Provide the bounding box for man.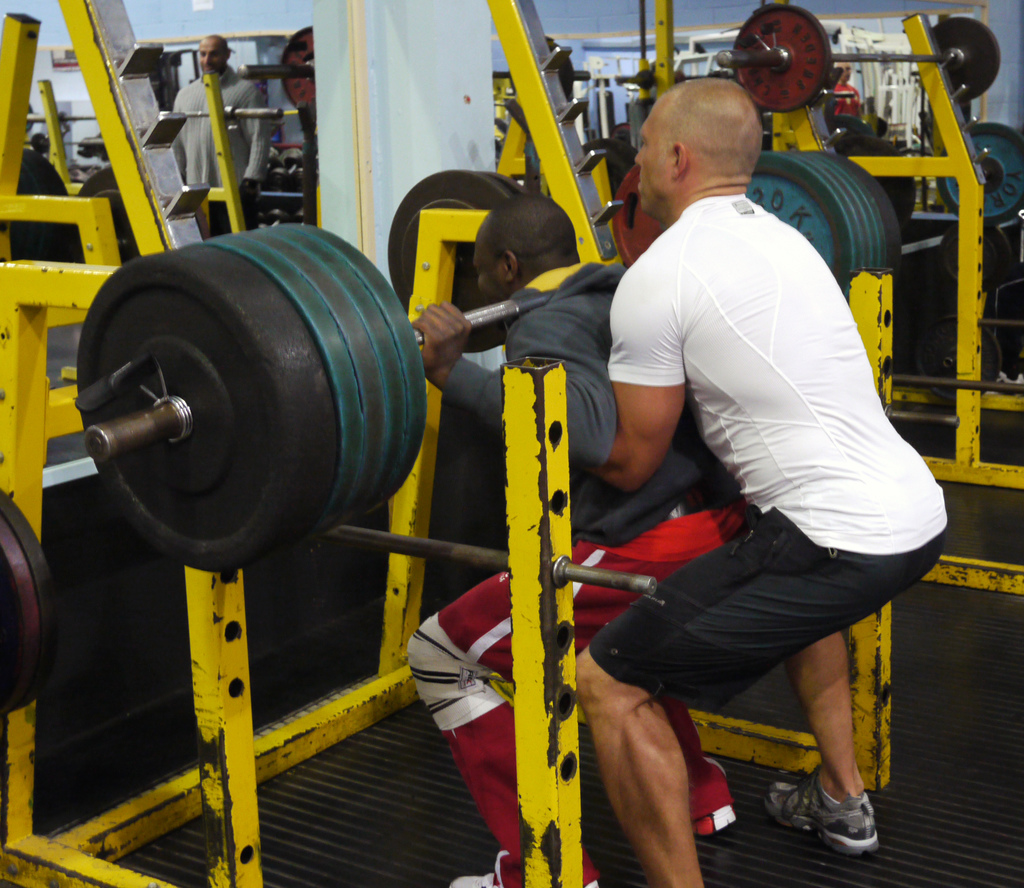
pyautogui.locateOnScreen(156, 35, 270, 245).
